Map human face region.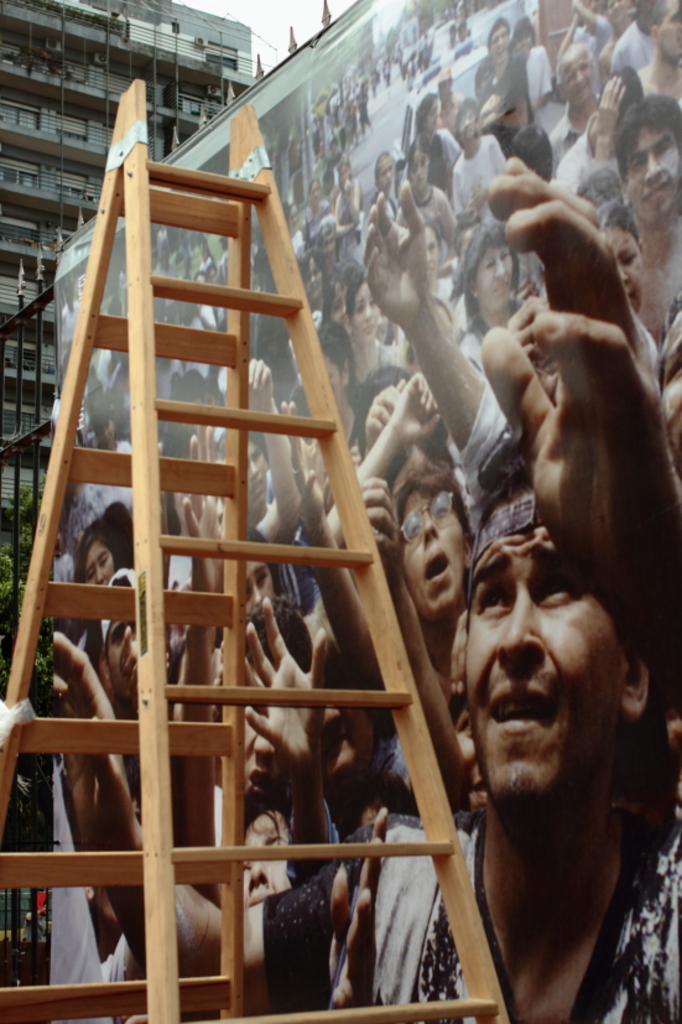
Mapped to left=474, top=246, right=516, bottom=312.
